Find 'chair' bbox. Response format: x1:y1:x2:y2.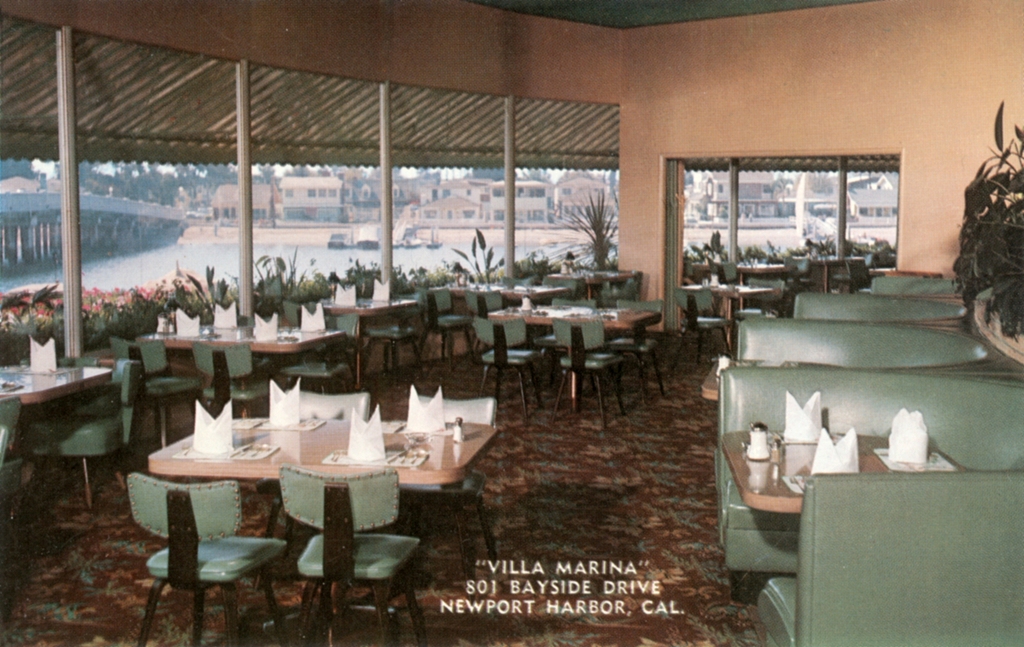
665:288:732:365.
